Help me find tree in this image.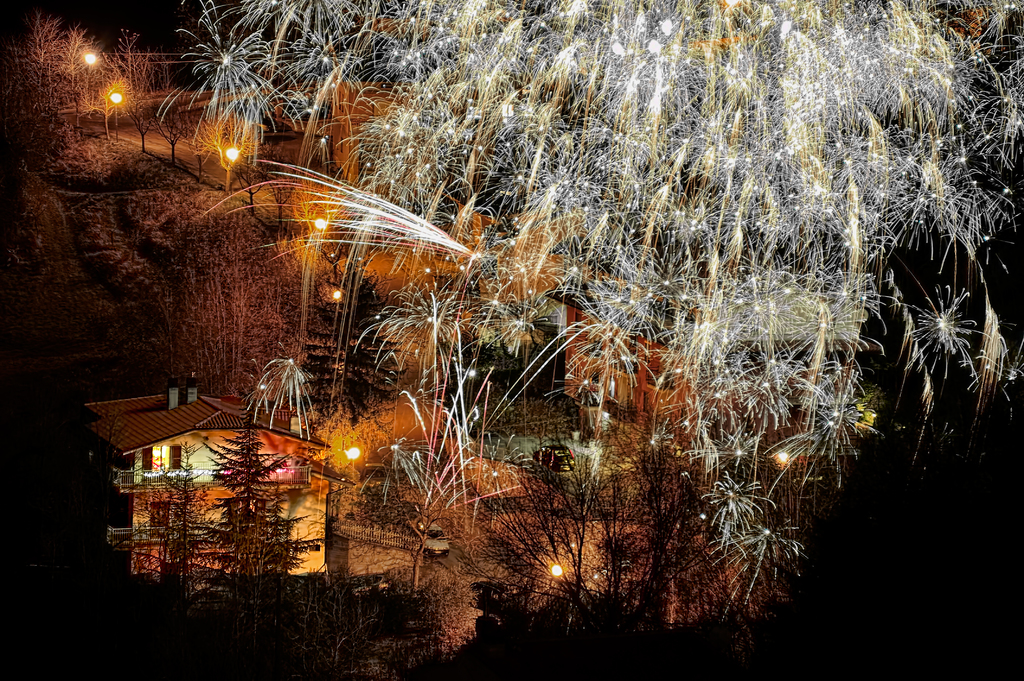
Found it: (148, 188, 282, 301).
